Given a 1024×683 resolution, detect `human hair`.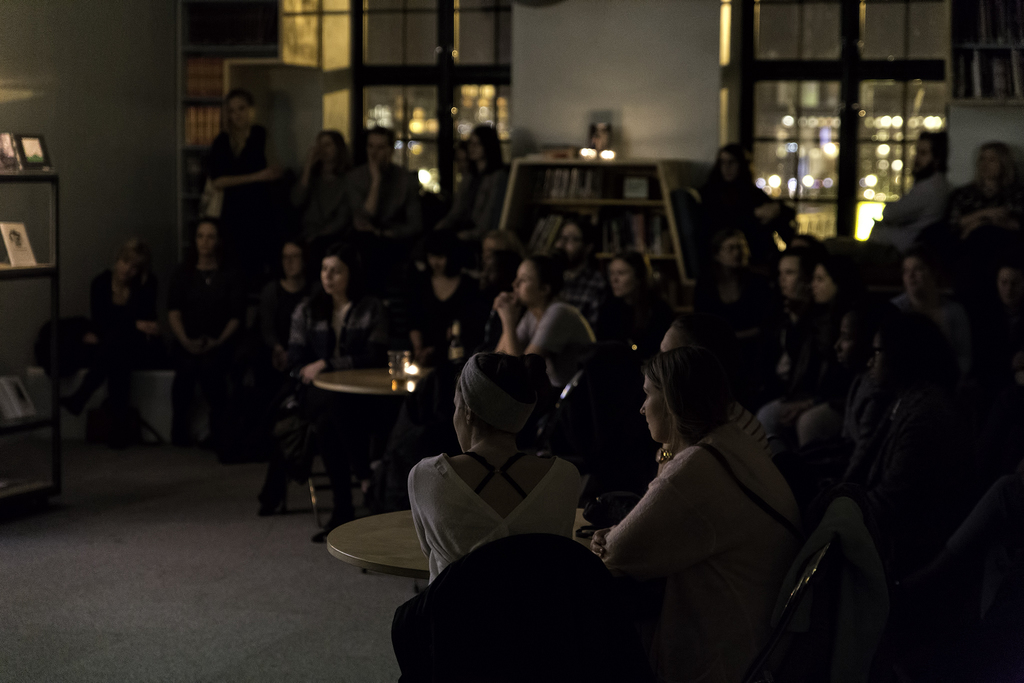
(316,128,348,173).
